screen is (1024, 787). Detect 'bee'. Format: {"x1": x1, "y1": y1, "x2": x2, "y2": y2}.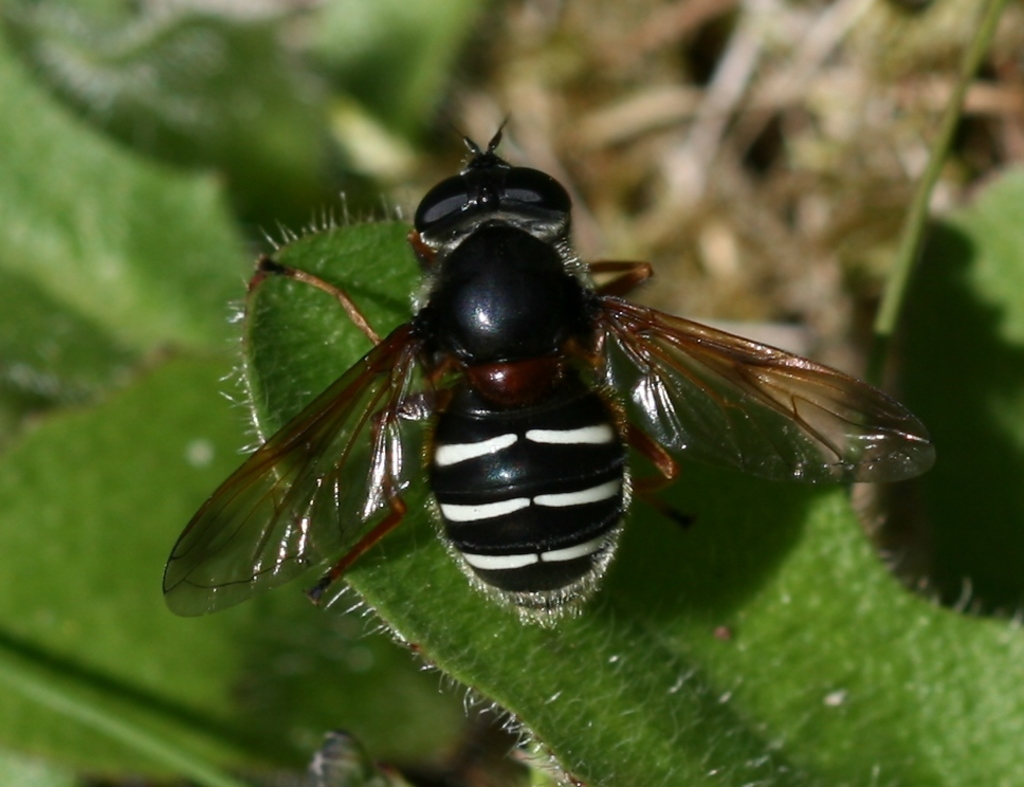
{"x1": 141, "y1": 104, "x2": 947, "y2": 664}.
